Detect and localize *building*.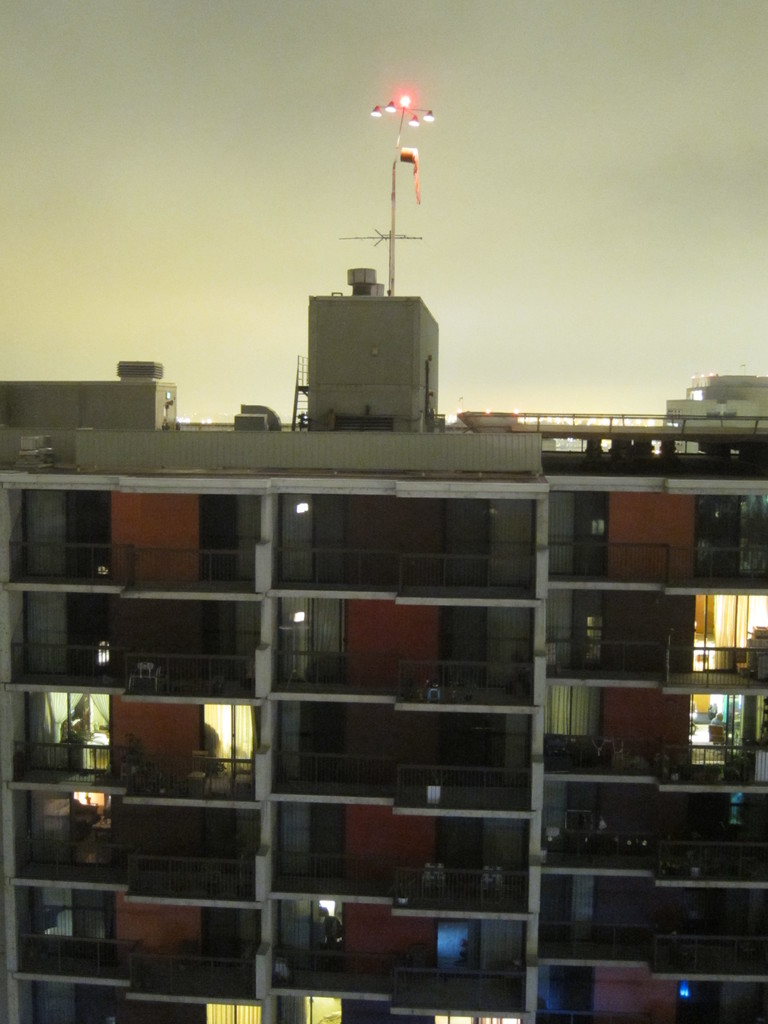
Localized at [x1=1, y1=98, x2=767, y2=1023].
